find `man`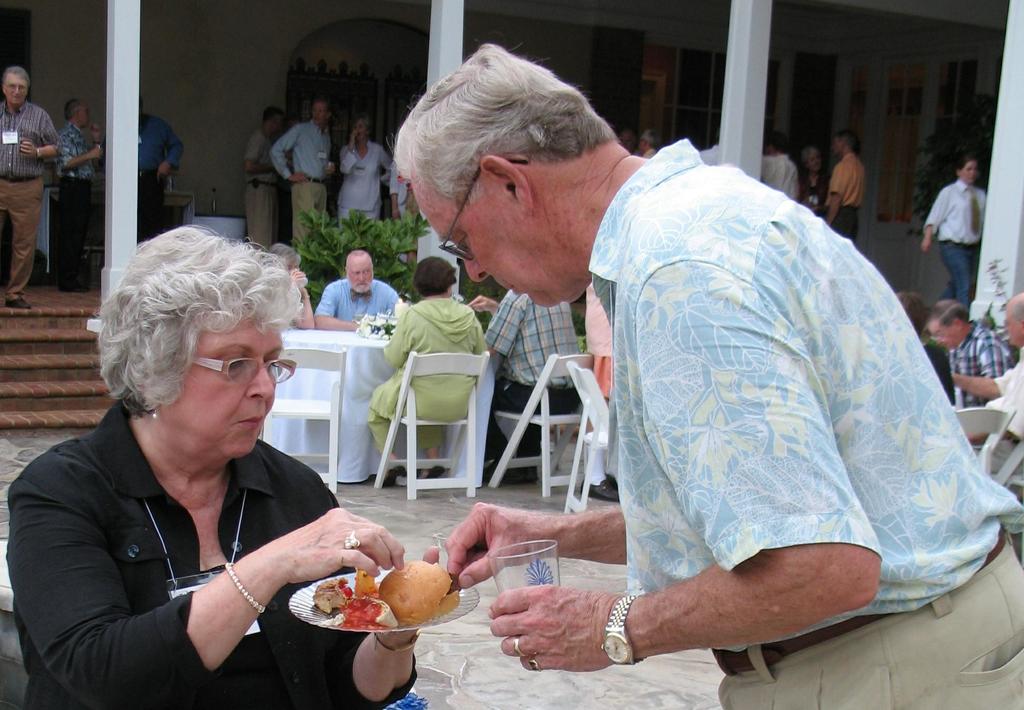
[x1=413, y1=43, x2=1023, y2=709]
